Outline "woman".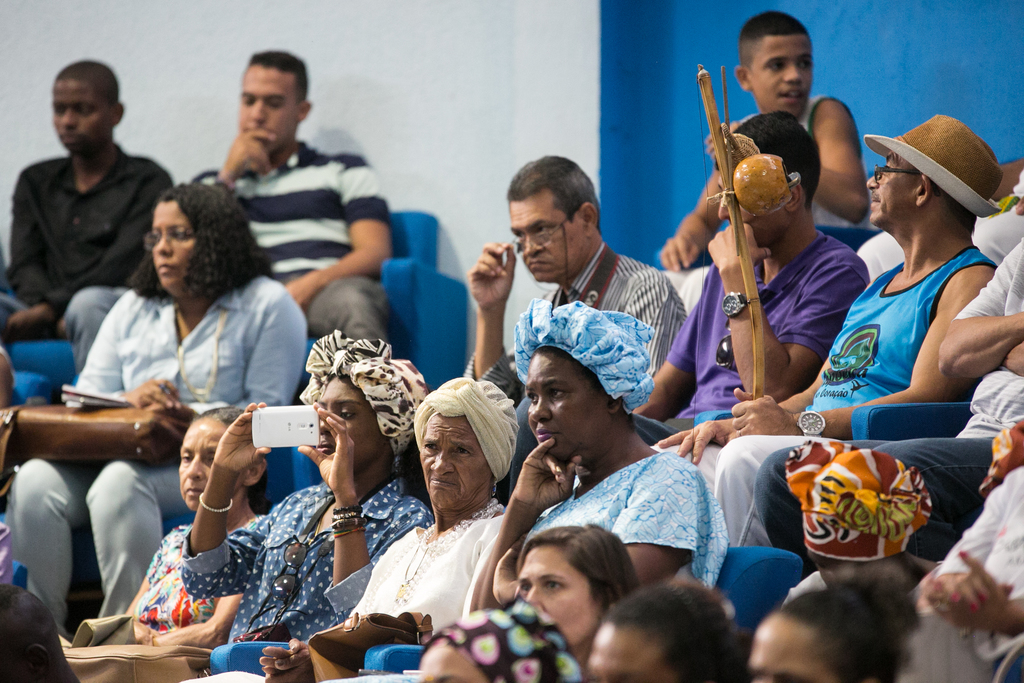
Outline: BBox(515, 513, 640, 656).
